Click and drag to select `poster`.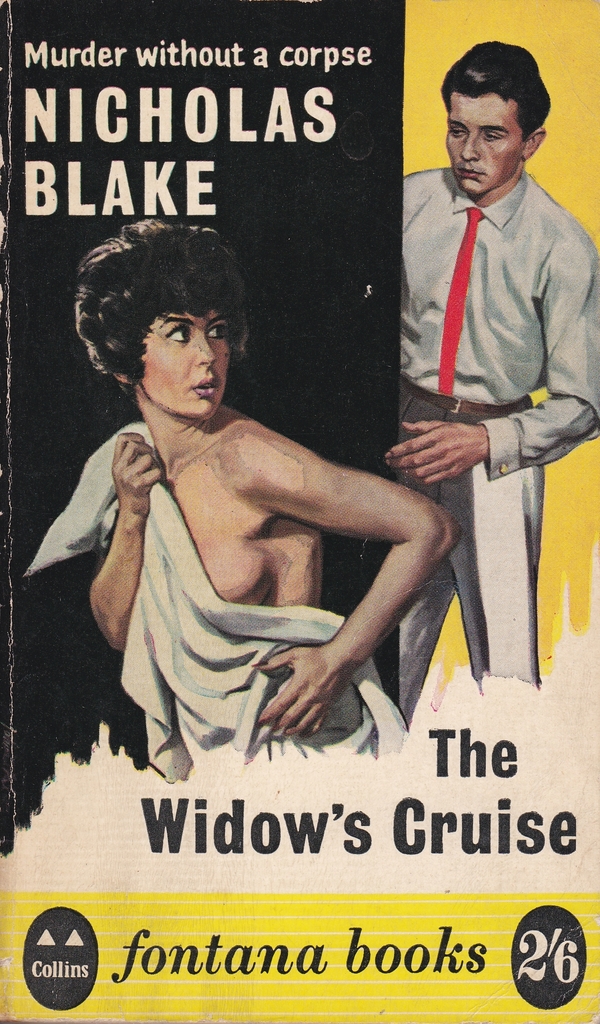
Selection: region(0, 0, 599, 1023).
